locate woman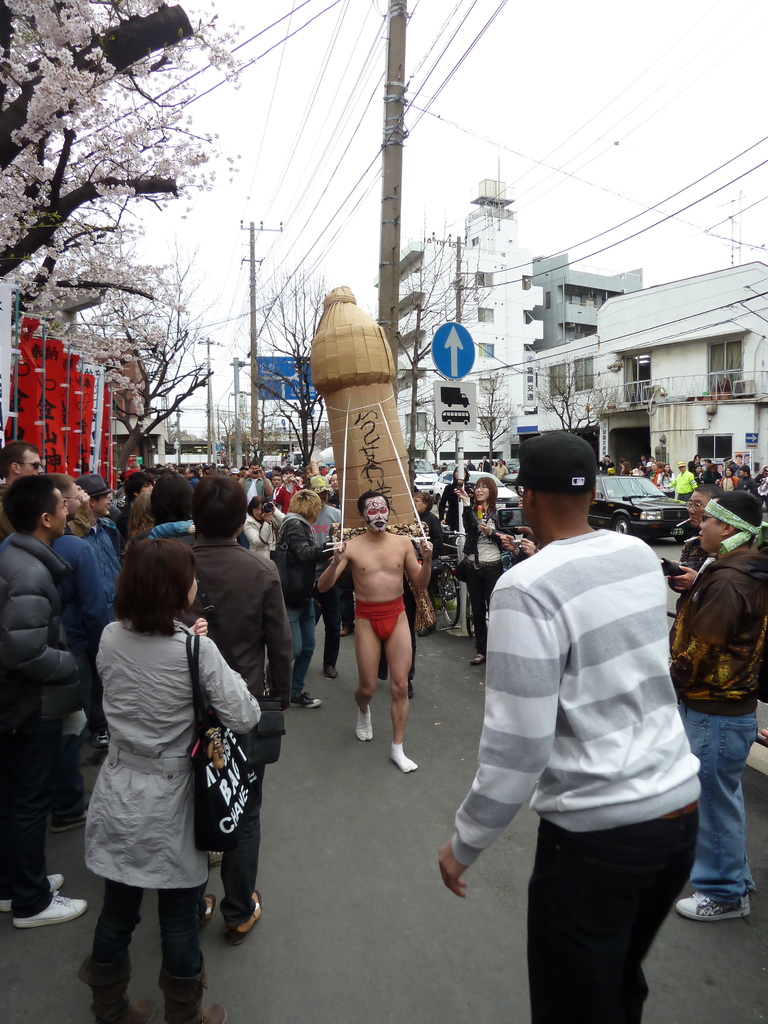
left=448, top=478, right=509, bottom=665
